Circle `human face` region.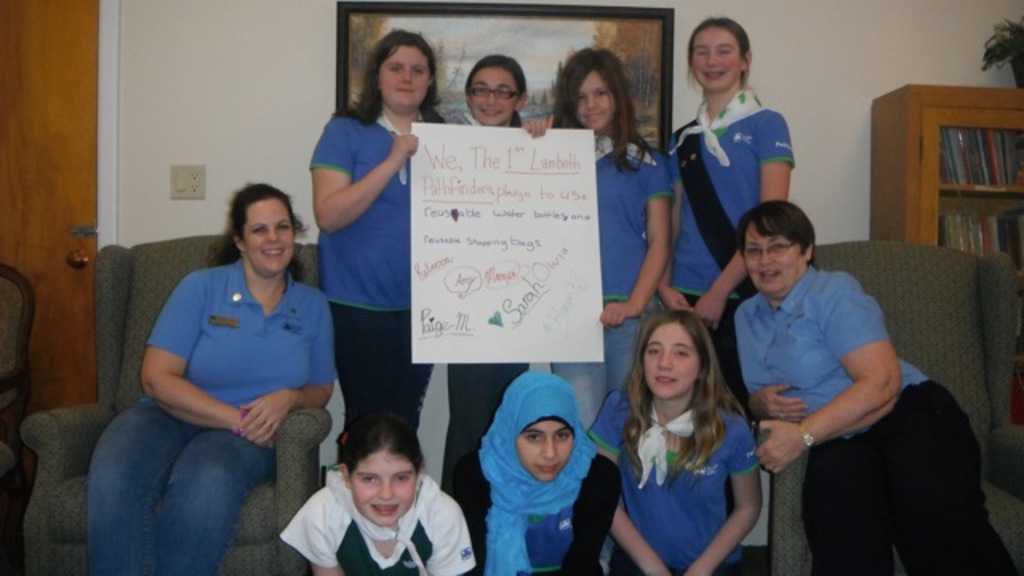
Region: bbox=[379, 42, 432, 112].
